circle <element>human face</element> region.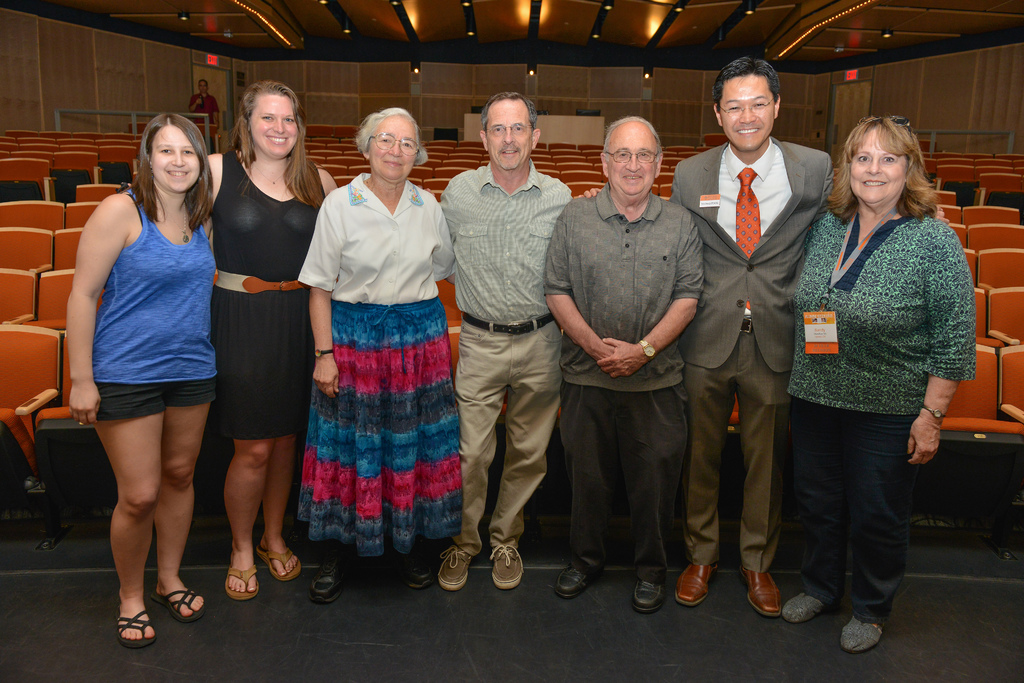
Region: <region>484, 98, 530, 173</region>.
